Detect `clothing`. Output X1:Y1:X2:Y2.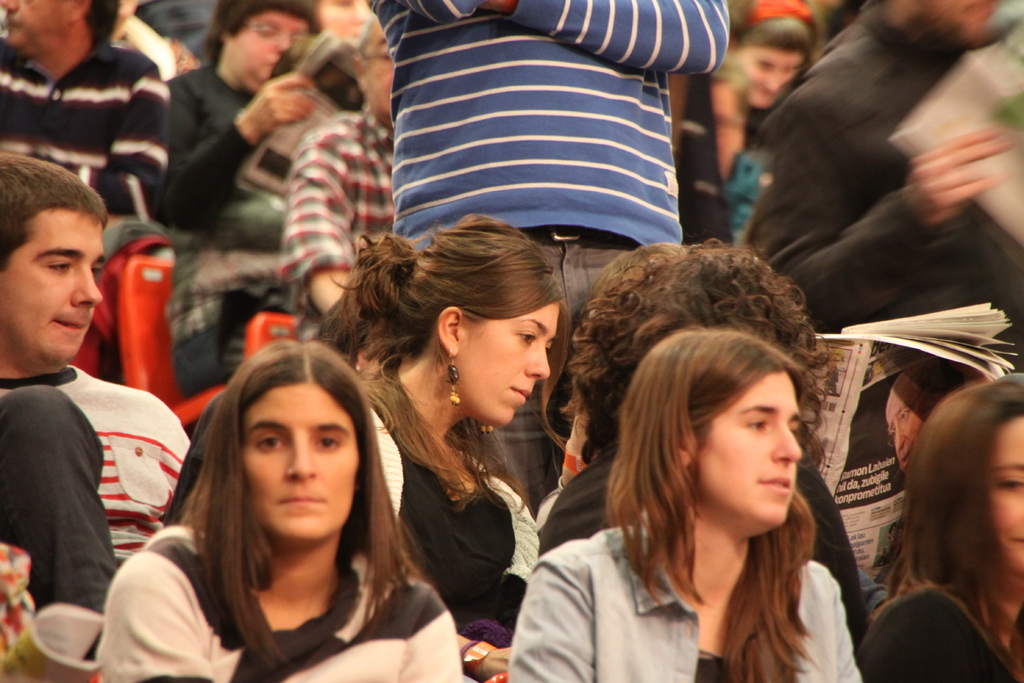
511:527:873:682.
